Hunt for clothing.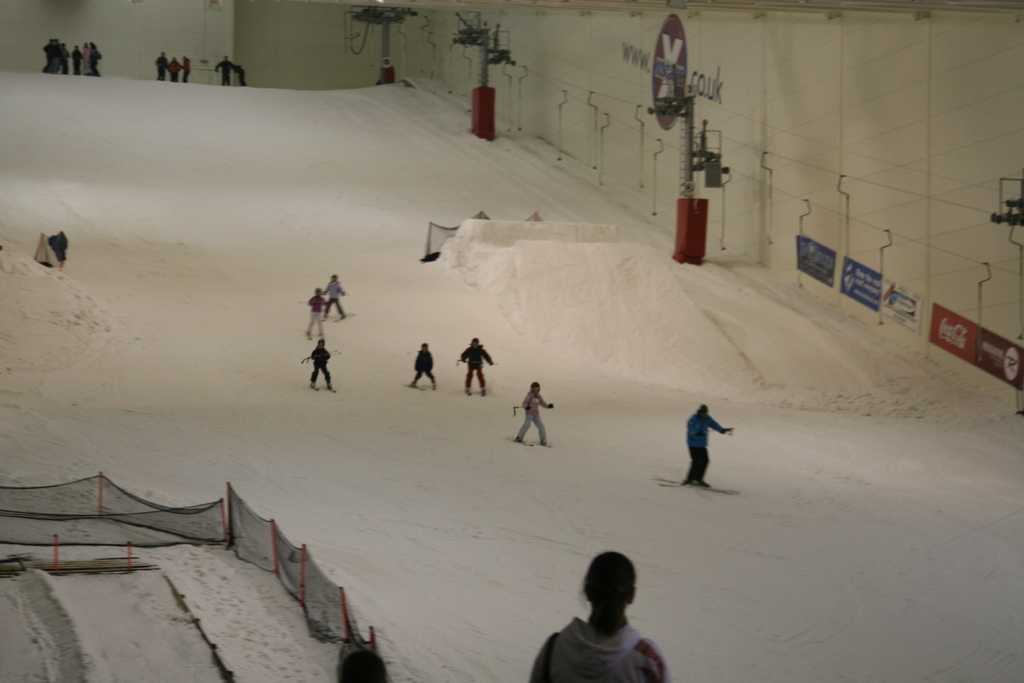
Hunted down at box(526, 613, 669, 682).
